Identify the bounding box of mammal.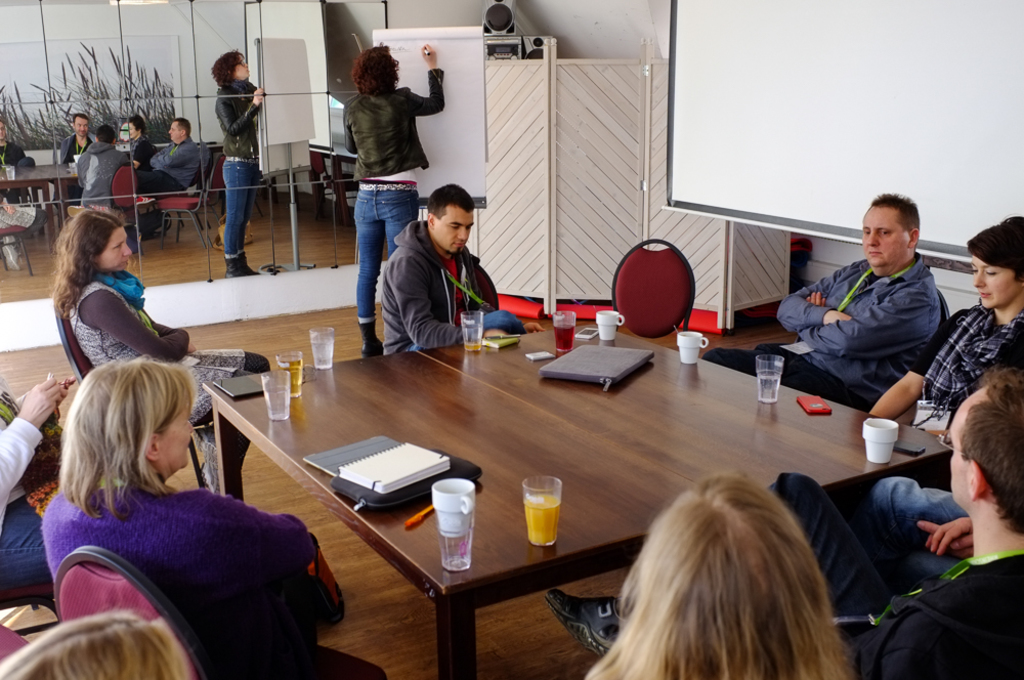
bbox=[341, 39, 450, 352].
